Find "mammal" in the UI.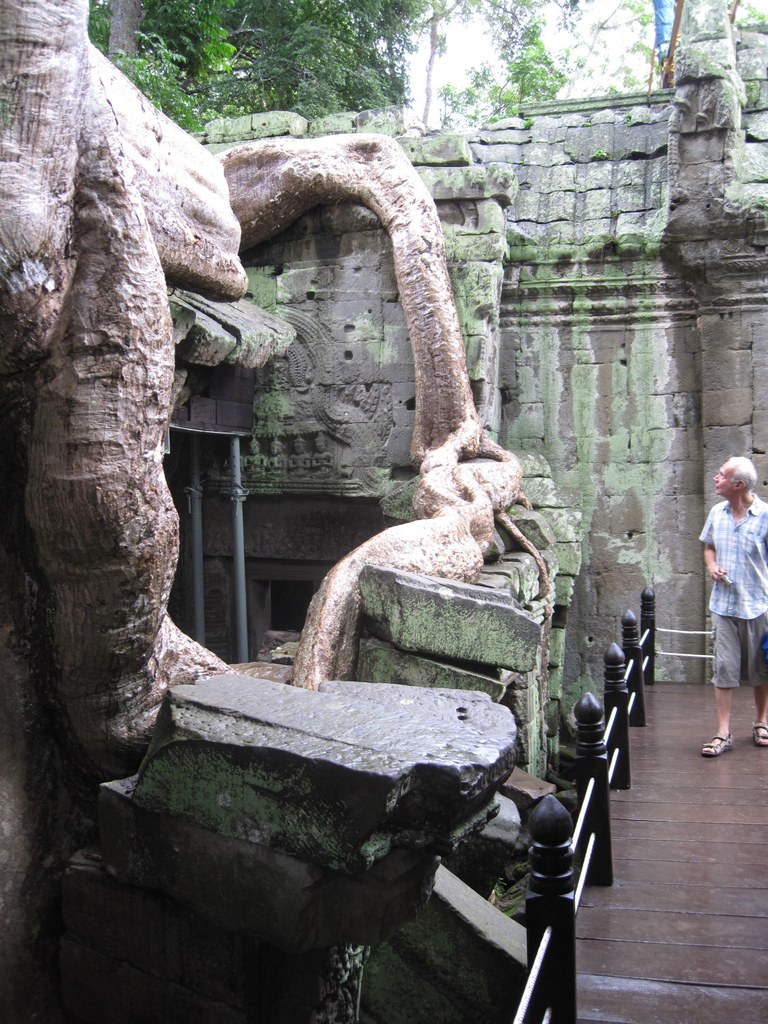
UI element at Rect(690, 441, 767, 770).
